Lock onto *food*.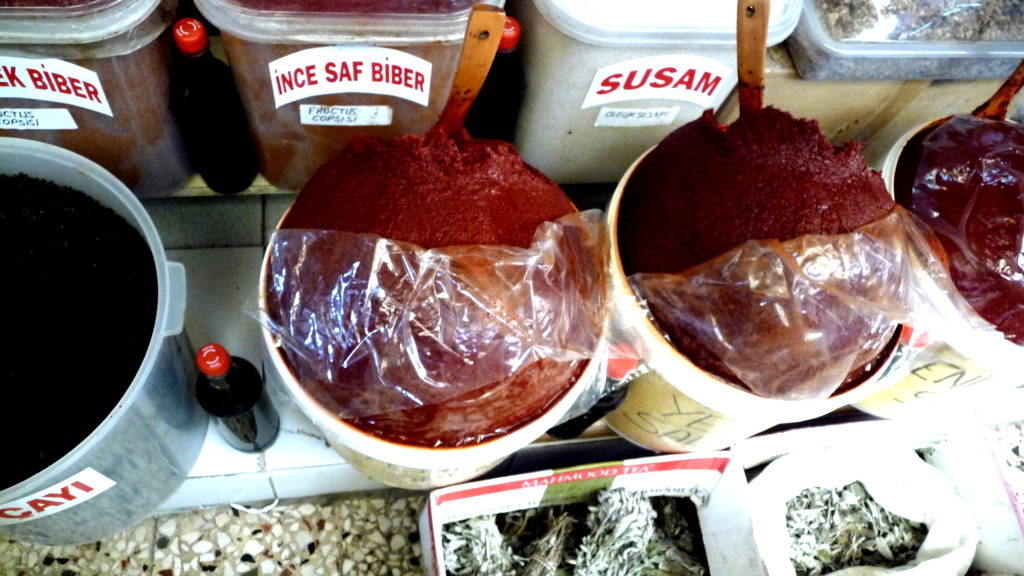
Locked: 252, 127, 630, 429.
